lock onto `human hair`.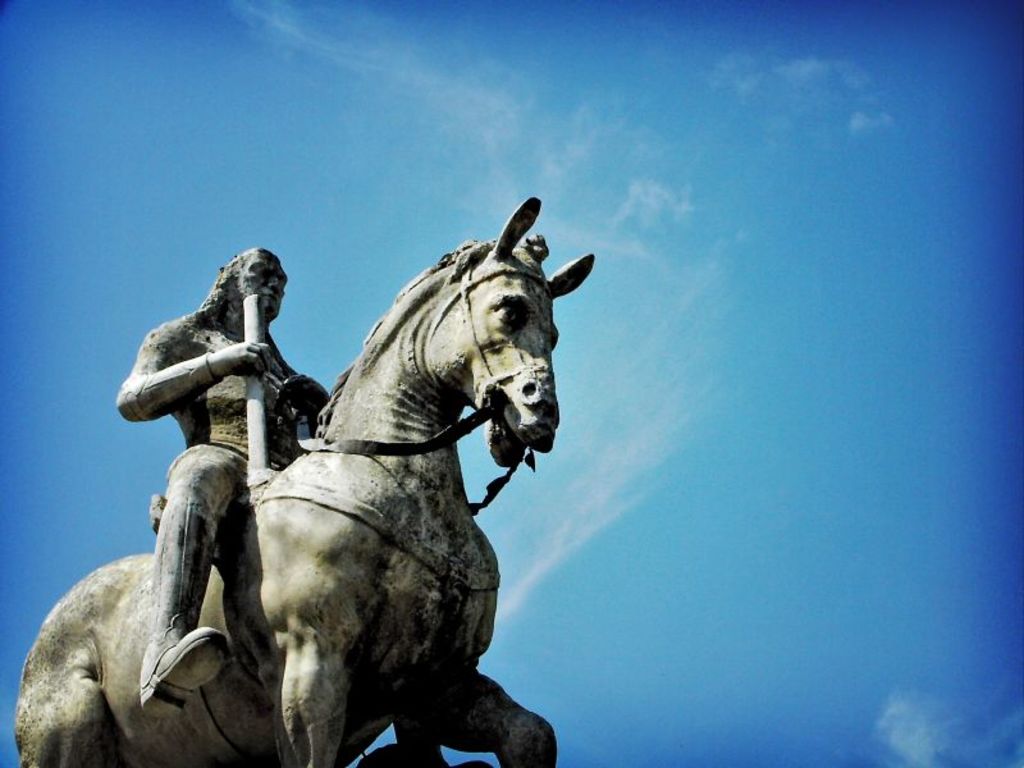
Locked: [184, 239, 248, 332].
